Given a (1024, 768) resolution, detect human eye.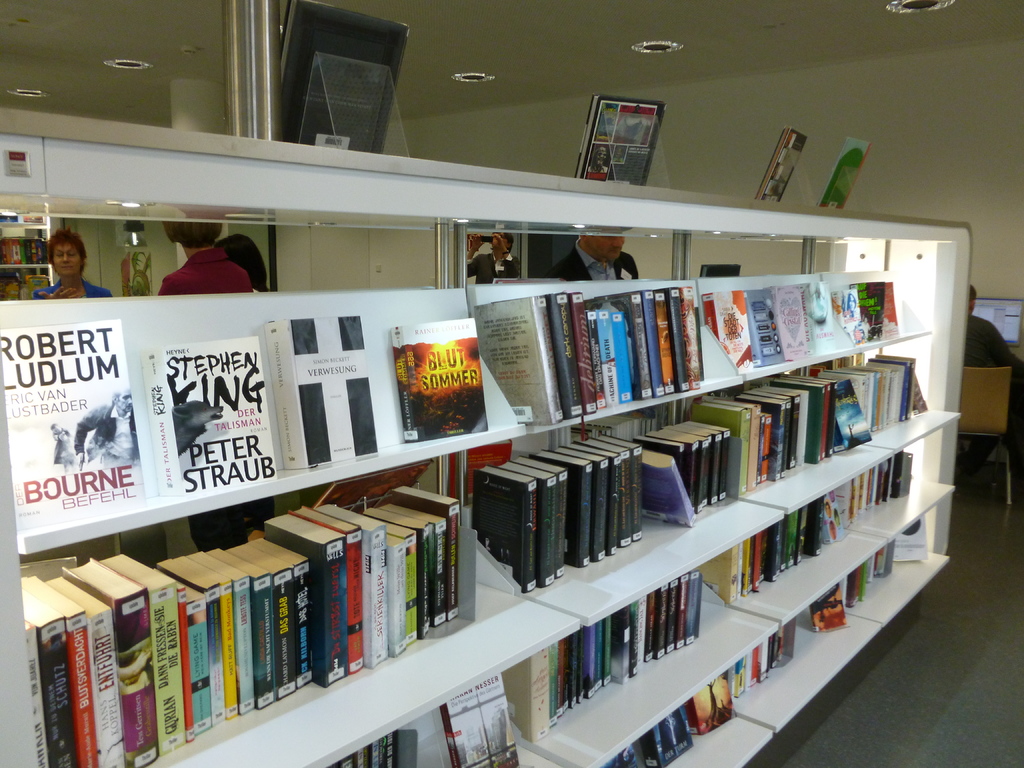
box(56, 253, 63, 258).
